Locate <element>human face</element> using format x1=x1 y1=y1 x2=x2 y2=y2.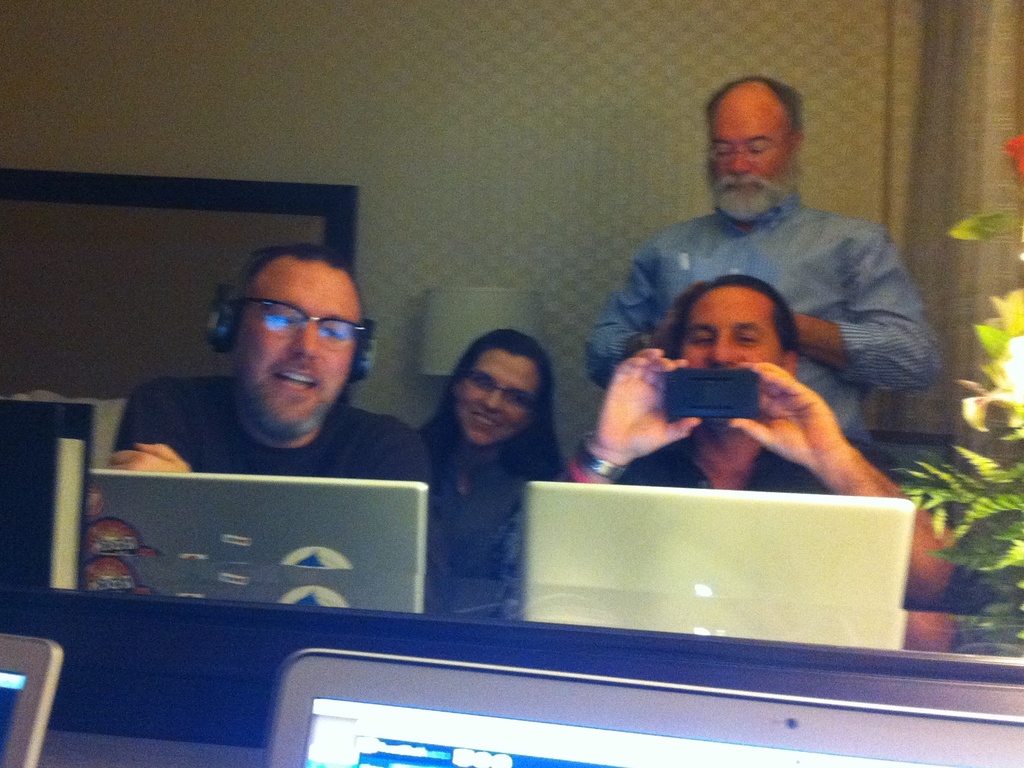
x1=457 y1=347 x2=535 y2=447.
